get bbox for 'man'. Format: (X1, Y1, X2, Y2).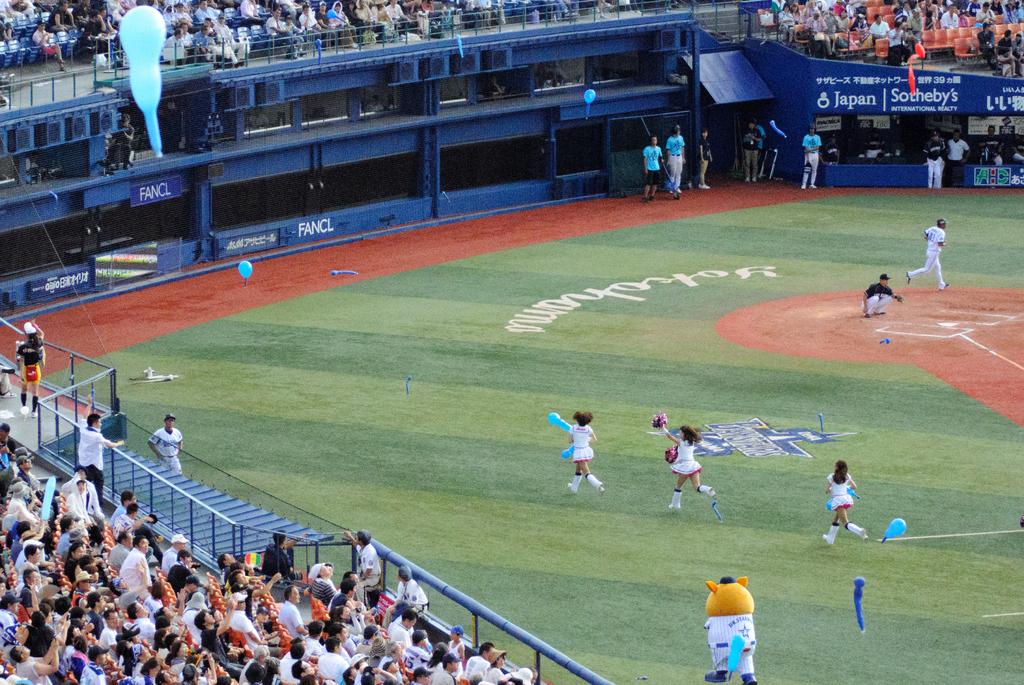
(76, 394, 126, 508).
